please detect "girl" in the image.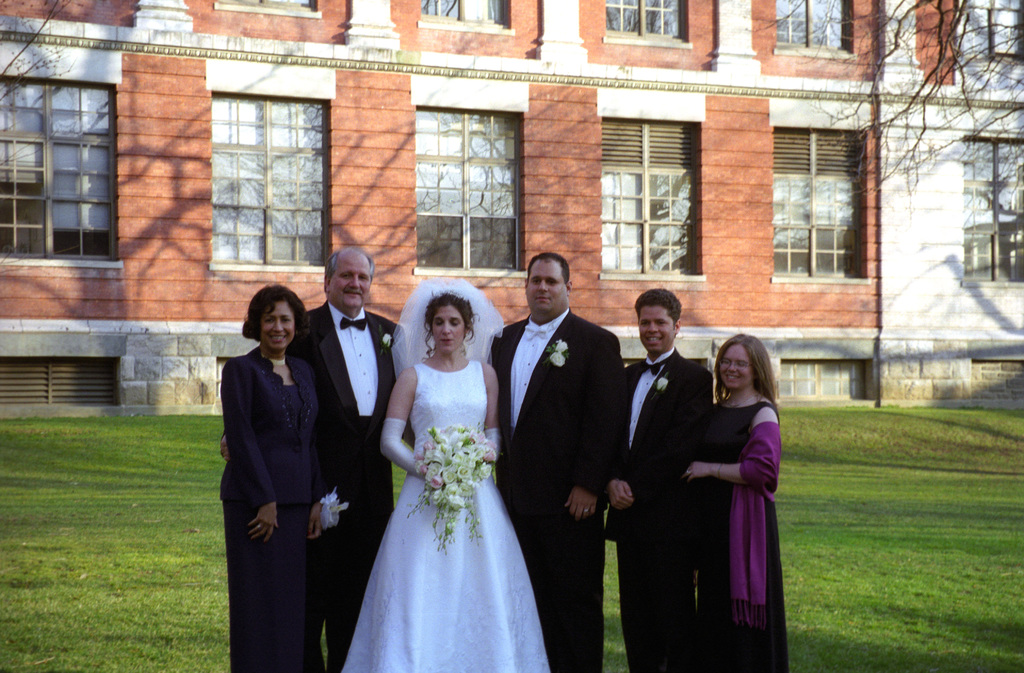
crop(227, 275, 324, 672).
